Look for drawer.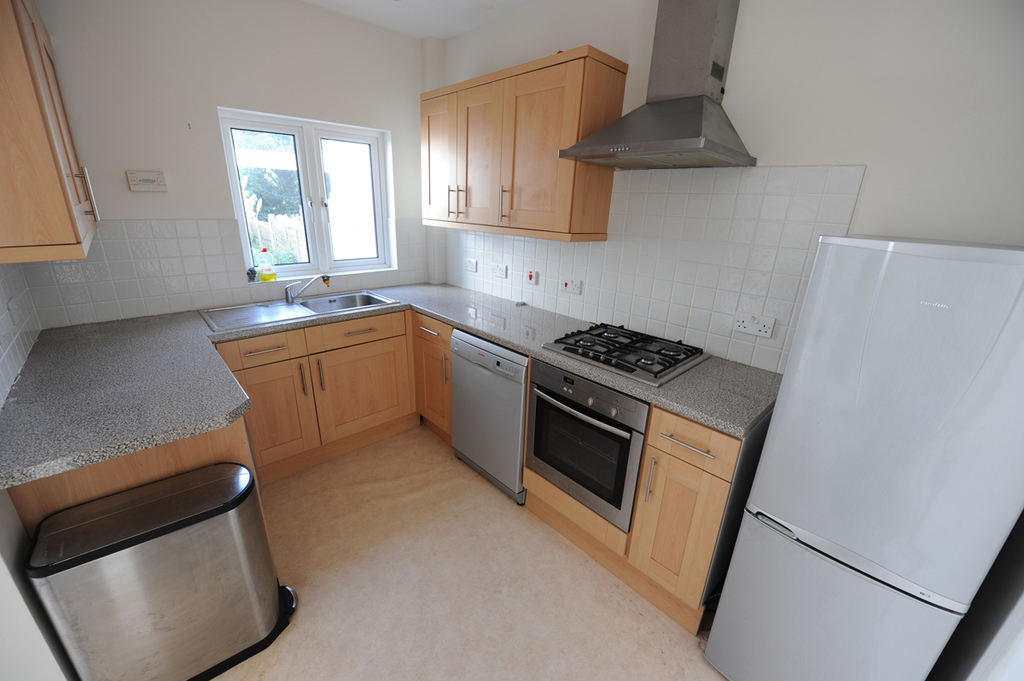
Found: l=299, t=310, r=405, b=352.
